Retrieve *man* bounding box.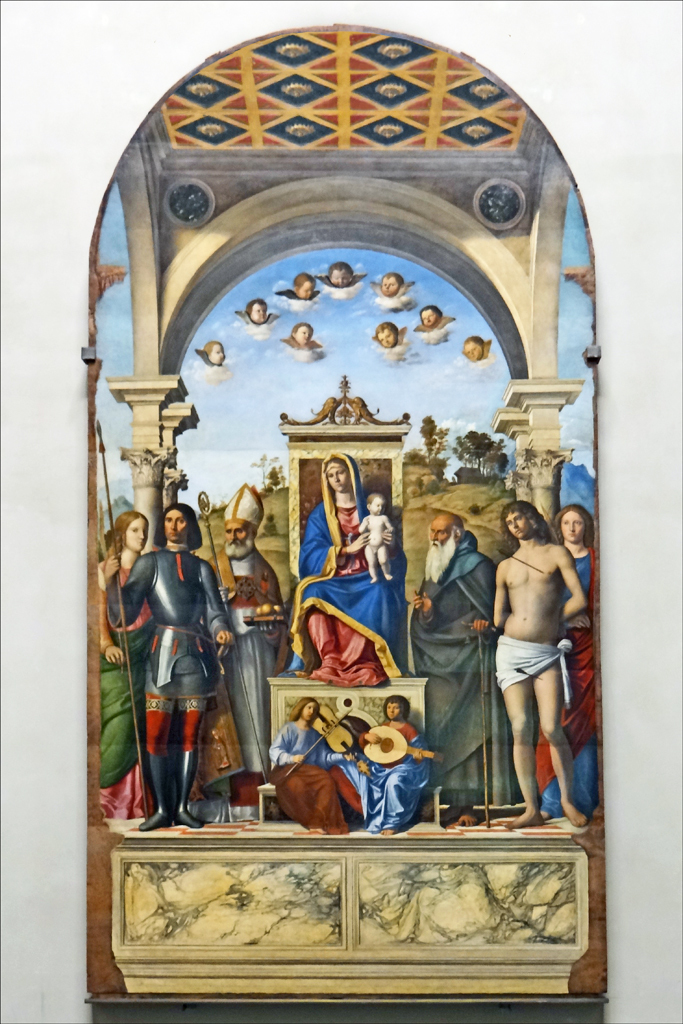
Bounding box: box=[475, 496, 586, 826].
